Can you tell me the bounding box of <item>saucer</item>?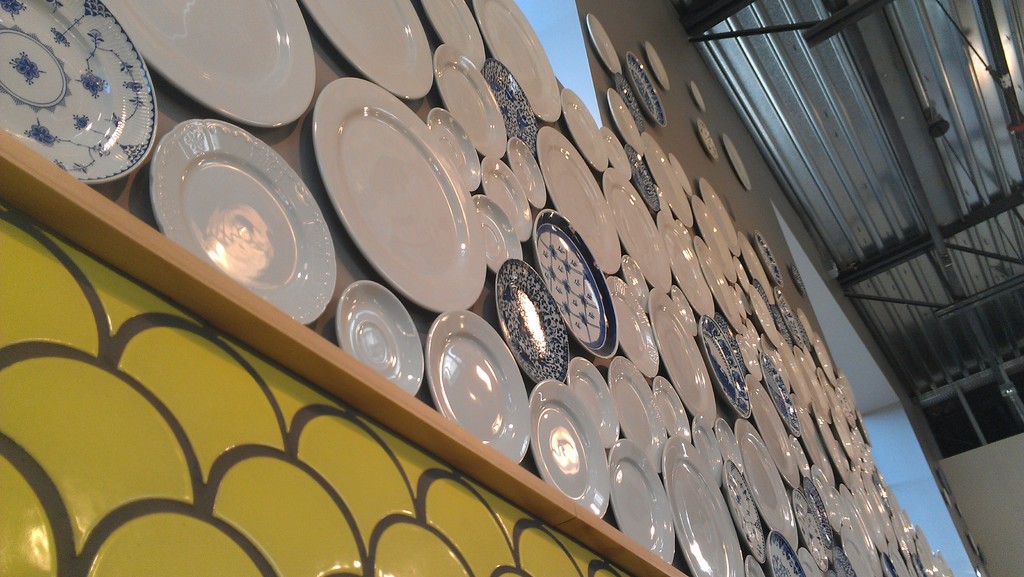
box(415, 0, 486, 72).
